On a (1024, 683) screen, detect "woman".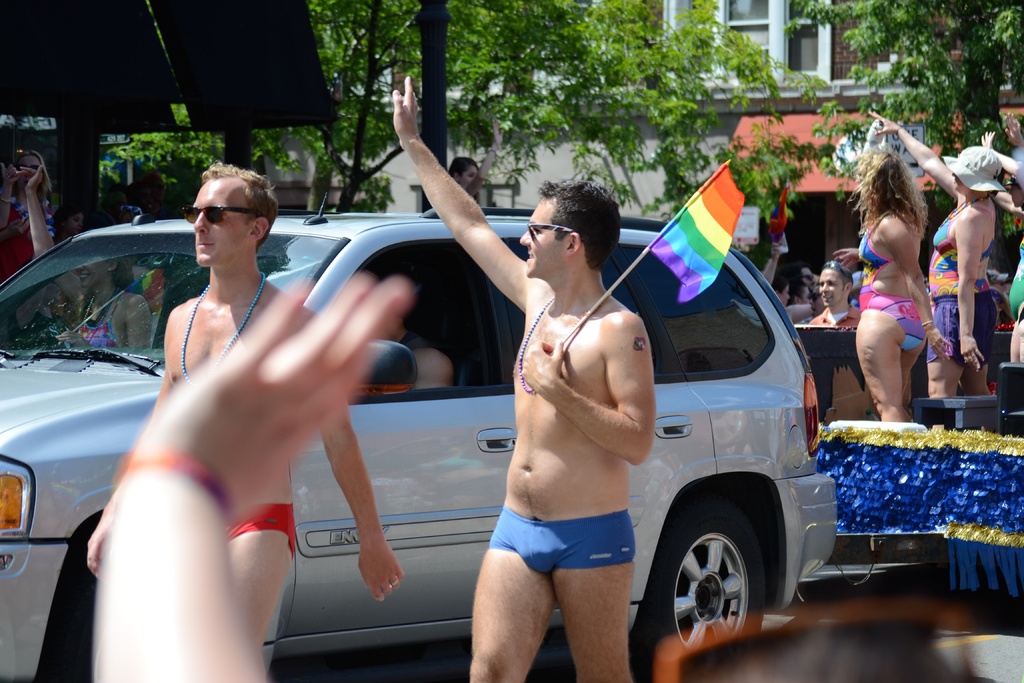
{"x1": 28, "y1": 162, "x2": 157, "y2": 358}.
